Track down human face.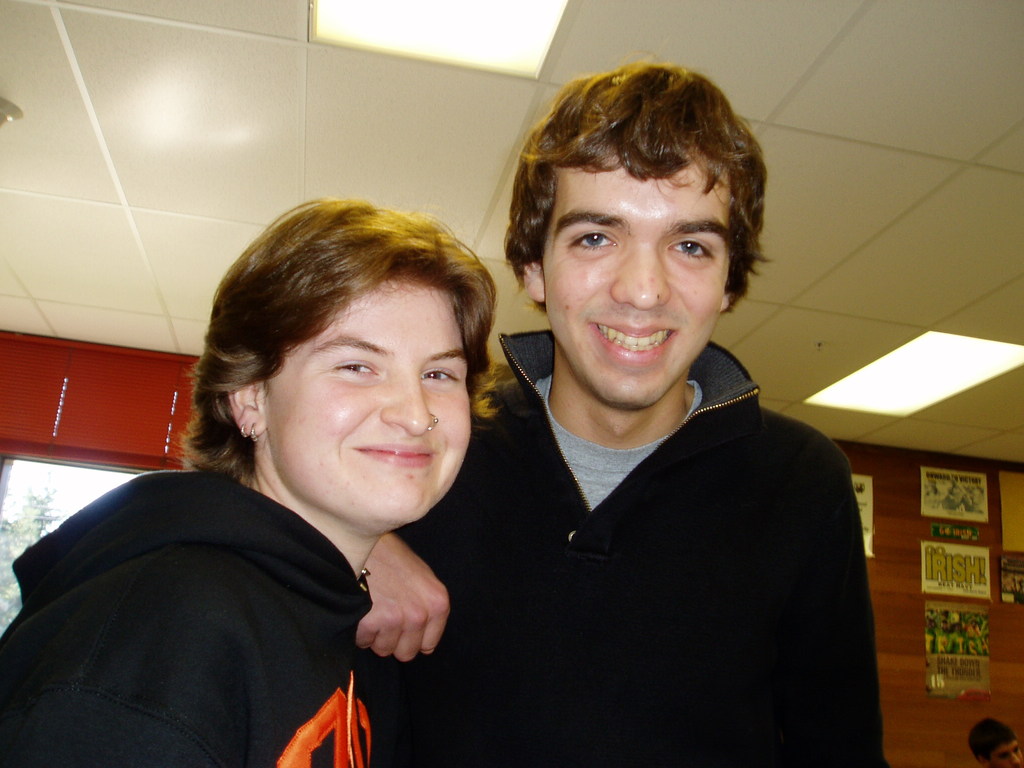
Tracked to [left=271, top=283, right=472, bottom=524].
